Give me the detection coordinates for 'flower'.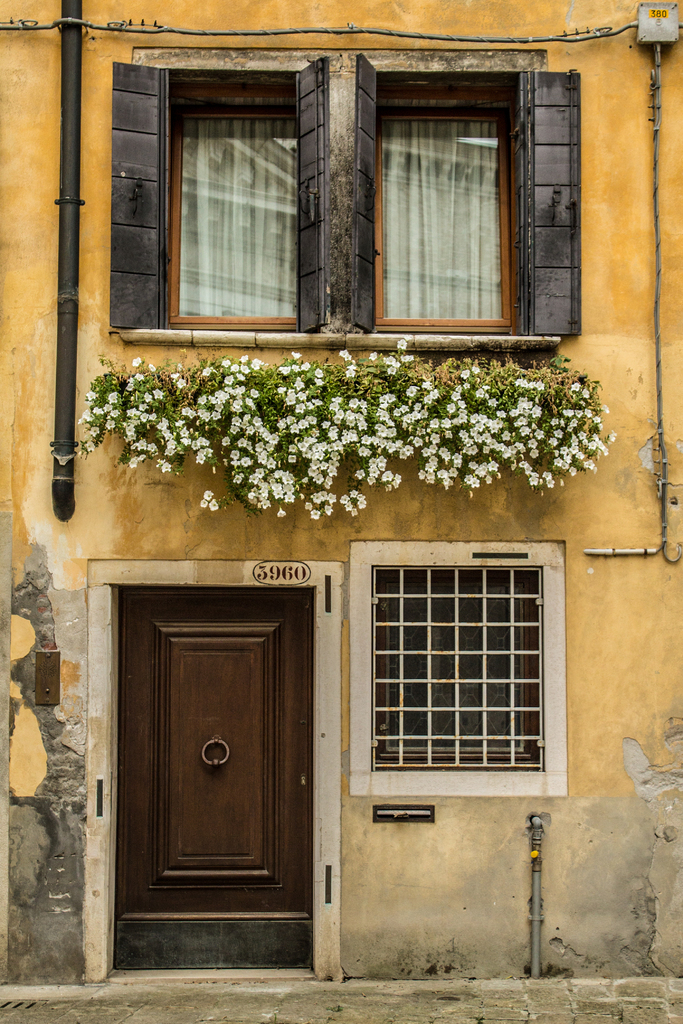
x1=242 y1=366 x2=247 y2=373.
